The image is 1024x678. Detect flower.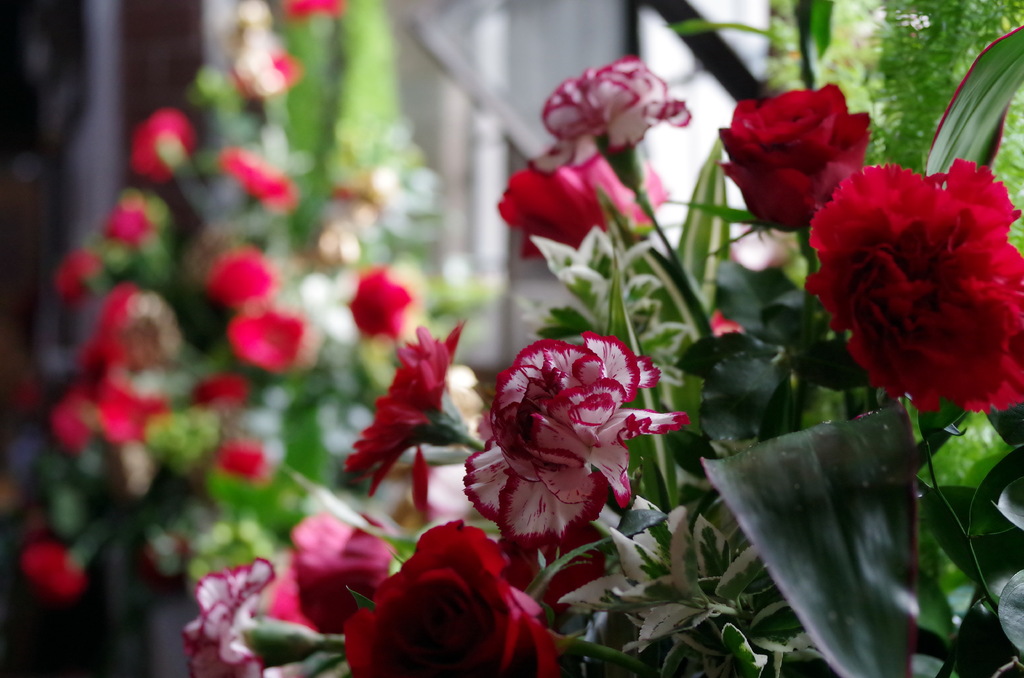
Detection: {"left": 342, "top": 316, "right": 467, "bottom": 497}.
